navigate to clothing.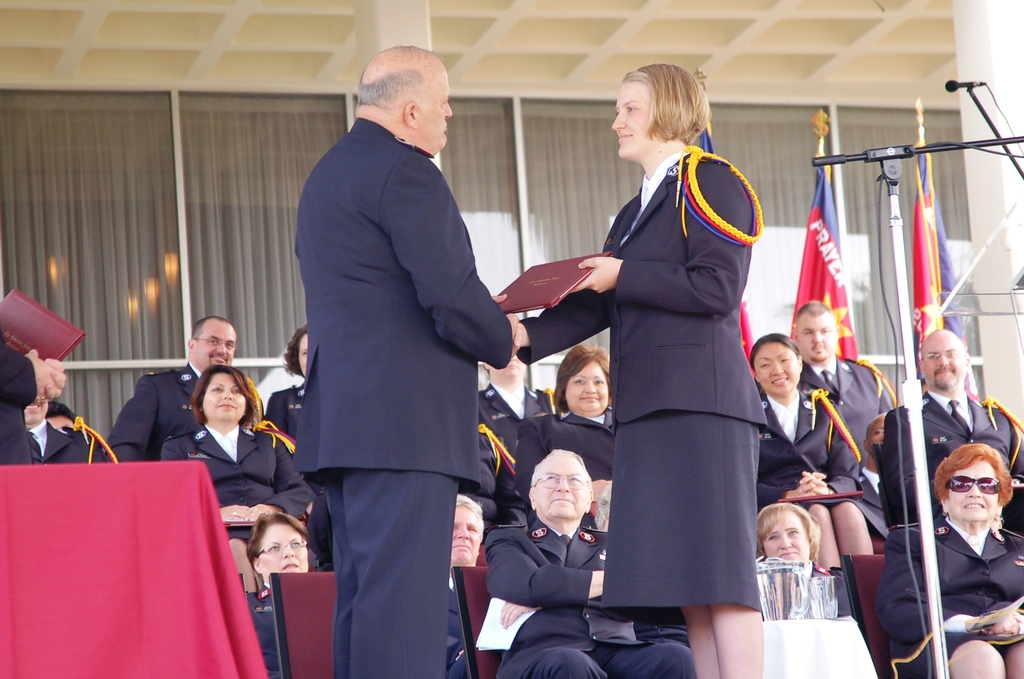
Navigation target: l=876, t=385, r=1023, b=525.
